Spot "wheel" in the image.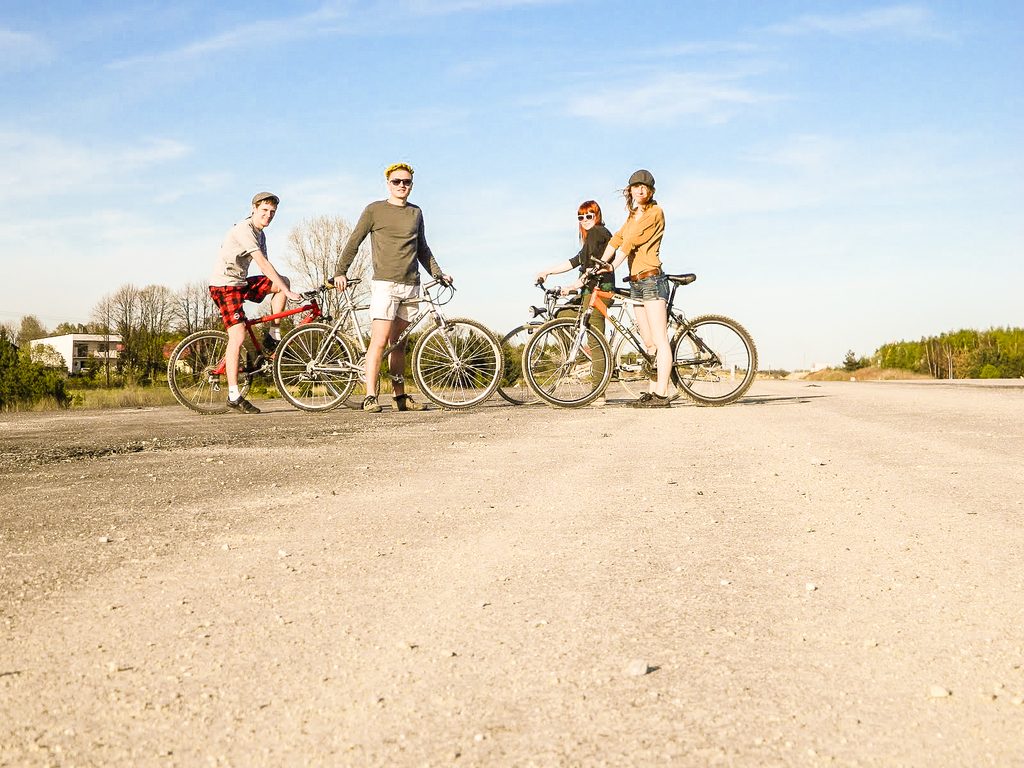
"wheel" found at {"x1": 667, "y1": 308, "x2": 752, "y2": 400}.
